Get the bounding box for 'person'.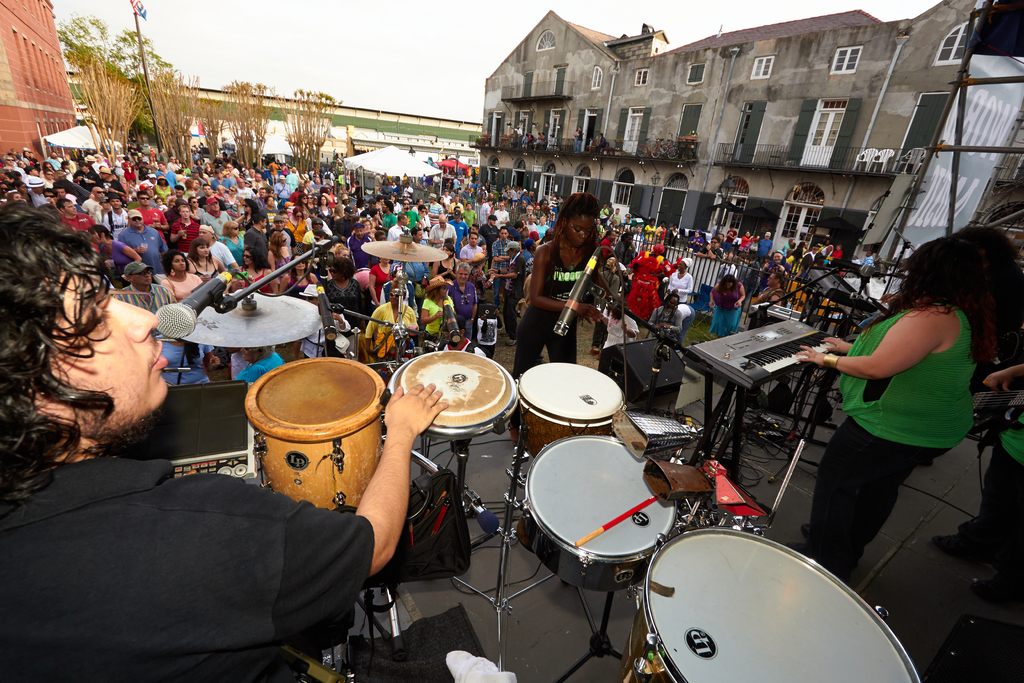
box=[268, 234, 286, 267].
